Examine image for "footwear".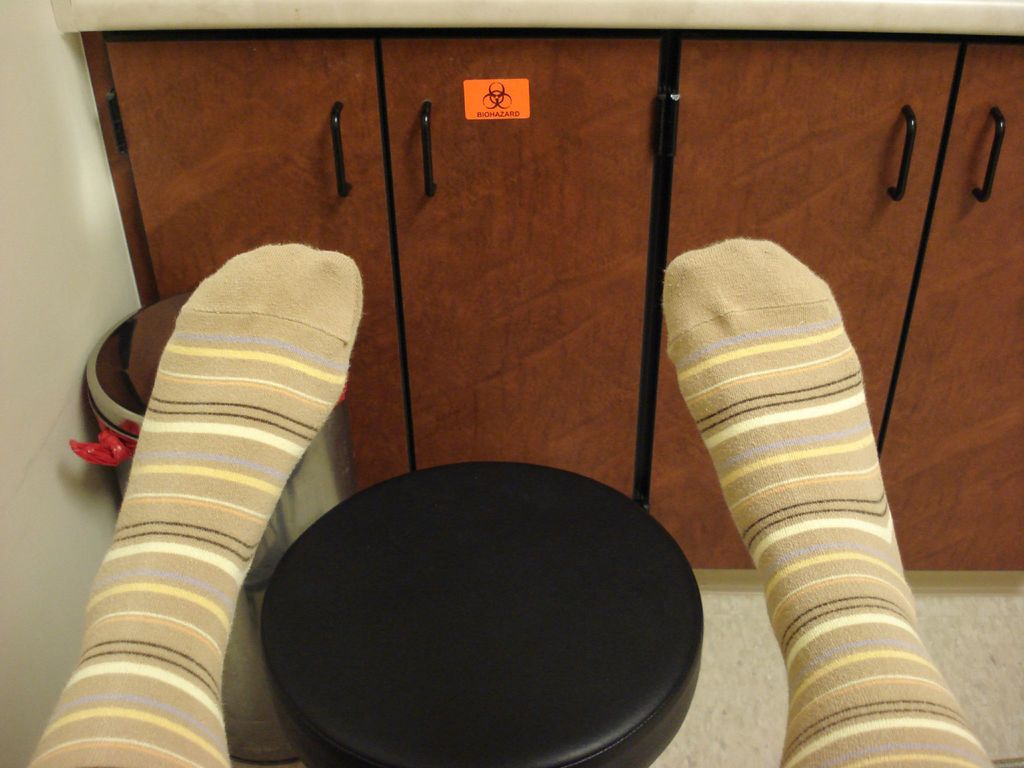
Examination result: 666 233 995 767.
